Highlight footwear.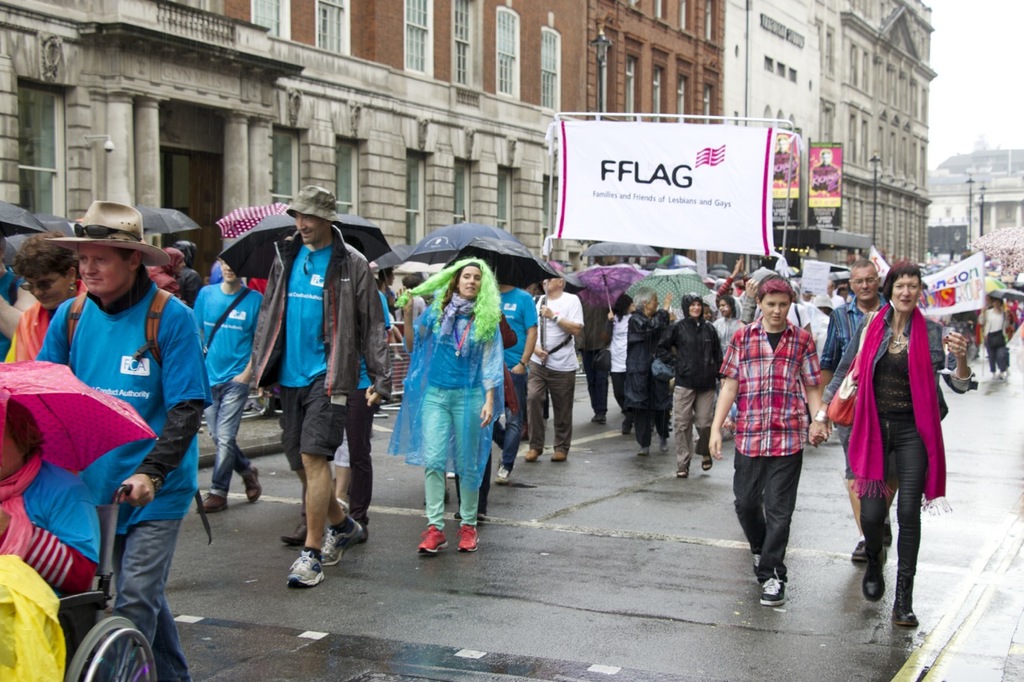
Highlighted region: [242,463,256,505].
